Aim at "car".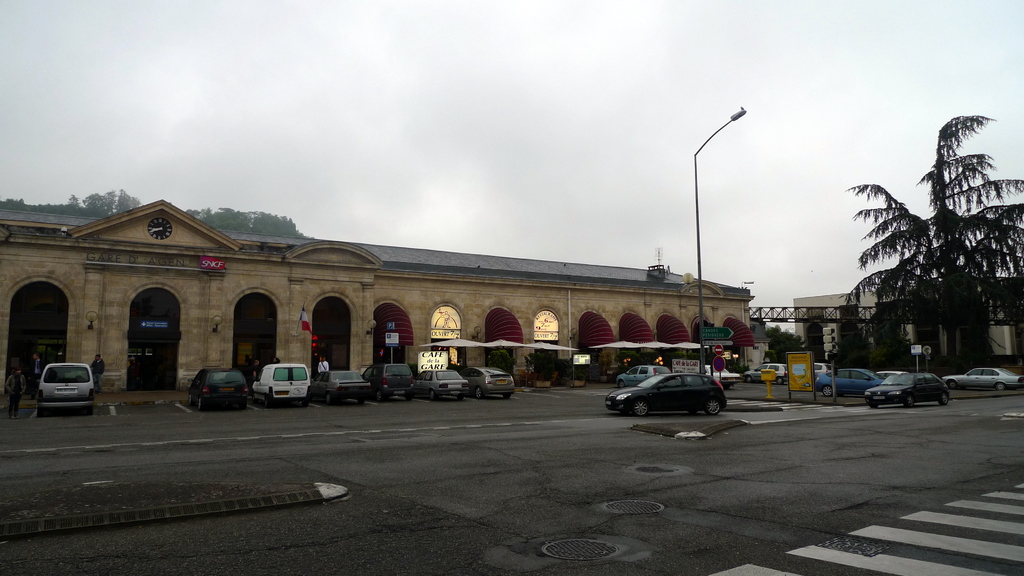
Aimed at (706,363,740,385).
